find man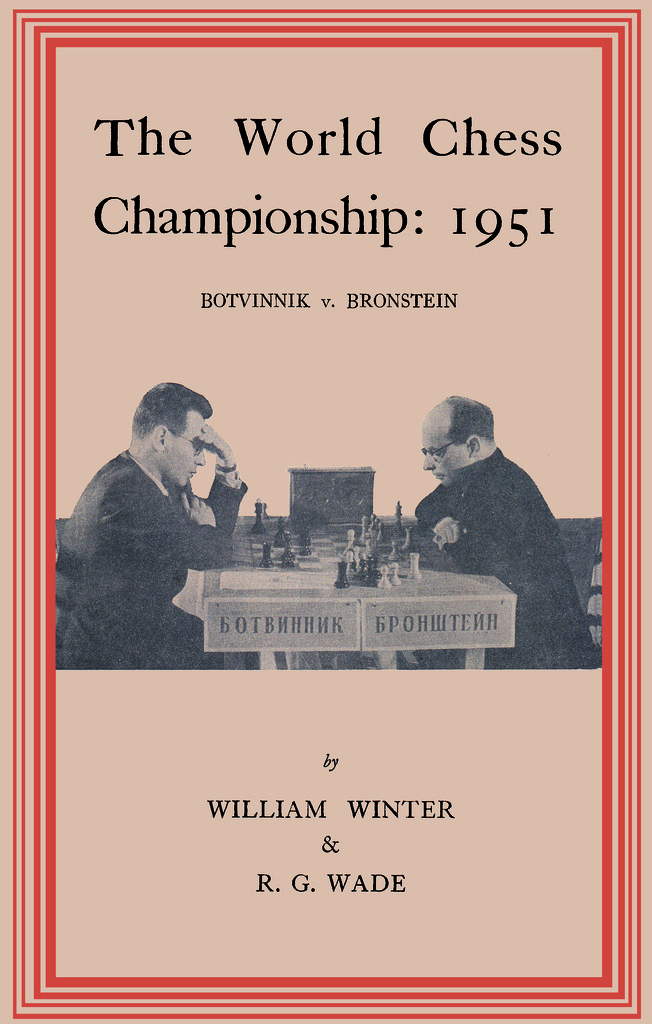
rect(56, 372, 268, 679)
